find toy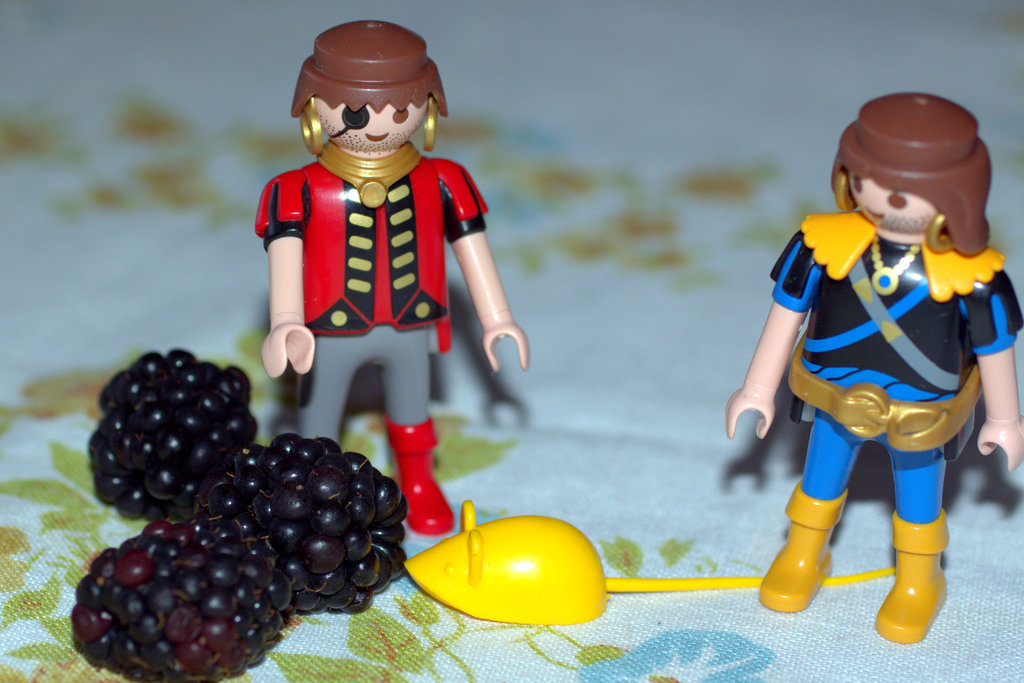
box(391, 493, 936, 632)
